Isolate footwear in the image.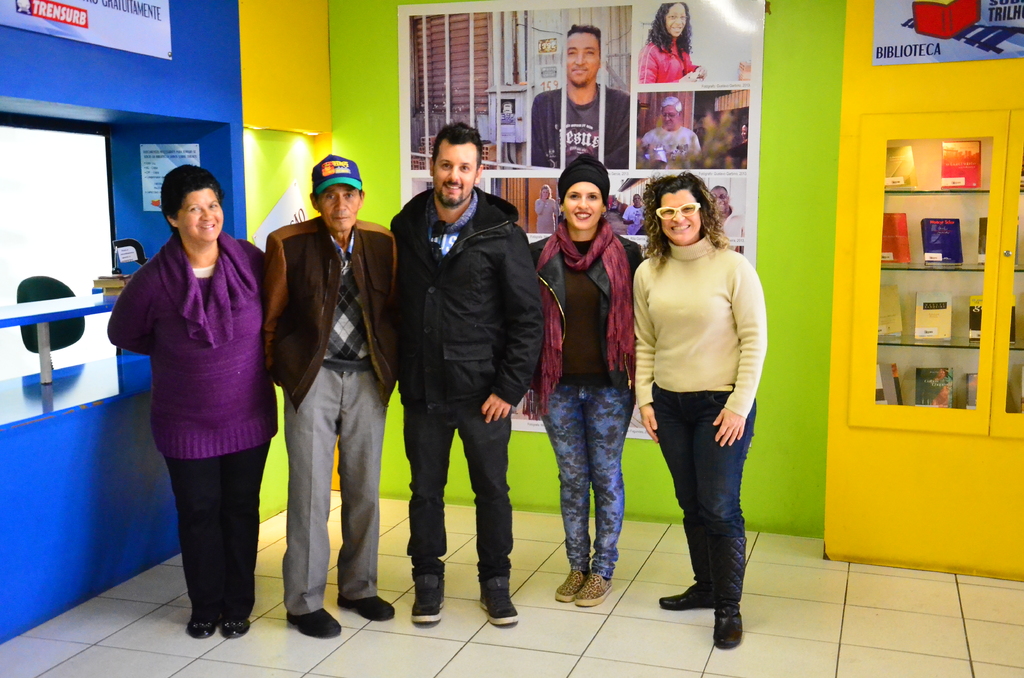
Isolated region: {"x1": 221, "y1": 617, "x2": 252, "y2": 636}.
